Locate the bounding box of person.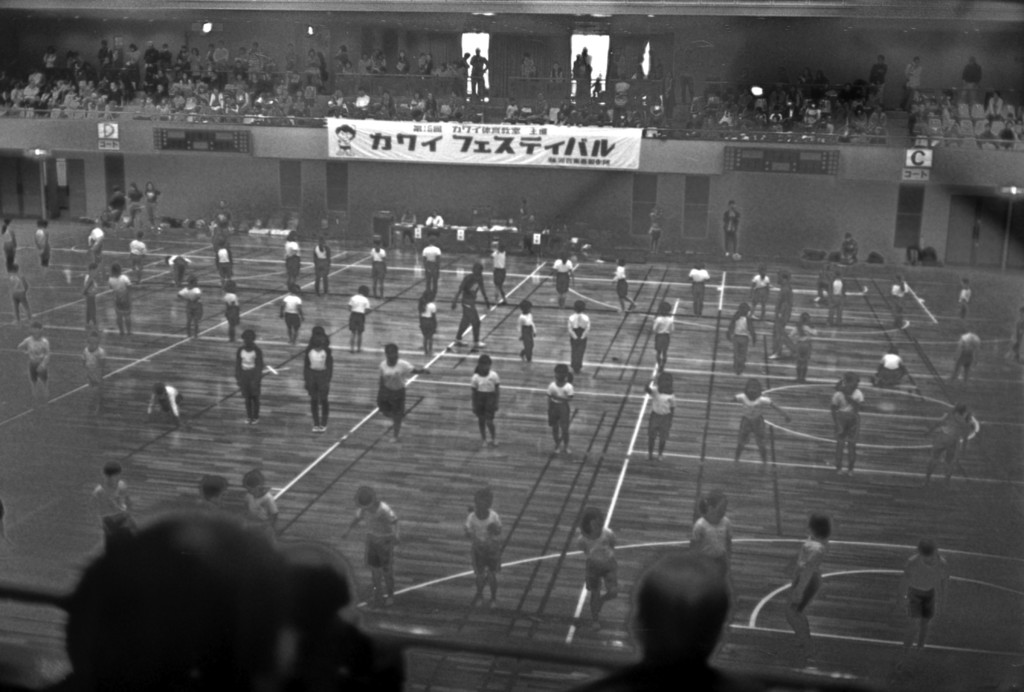
Bounding box: <region>891, 278, 909, 328</region>.
